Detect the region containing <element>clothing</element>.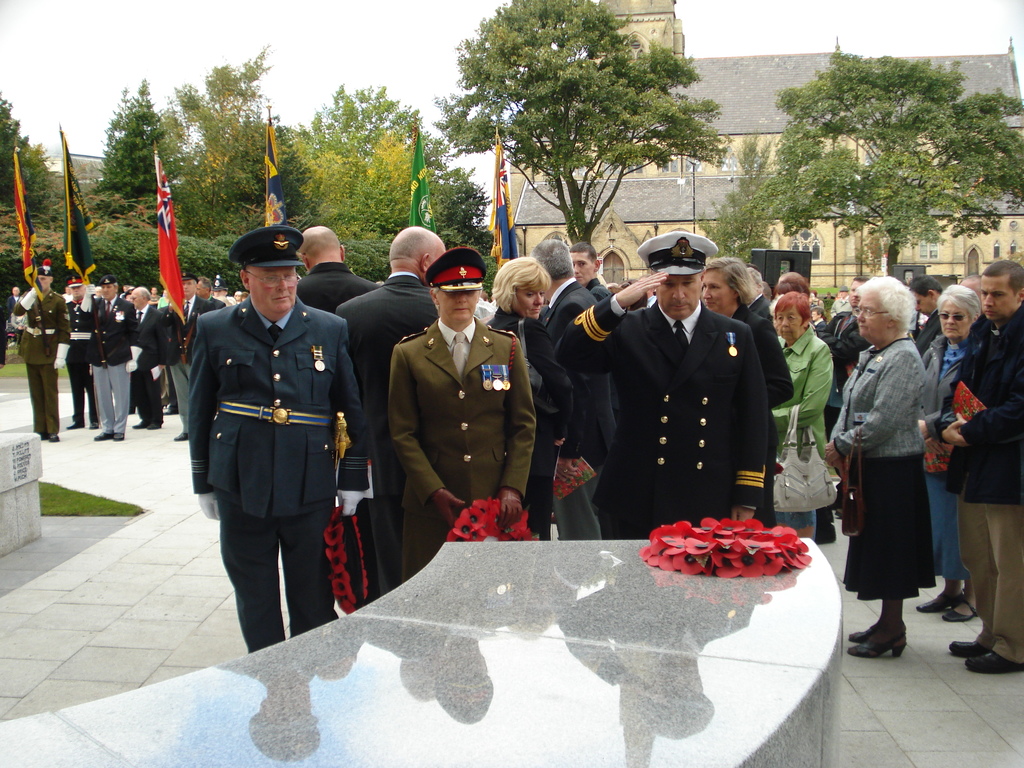
select_region(179, 244, 371, 618).
